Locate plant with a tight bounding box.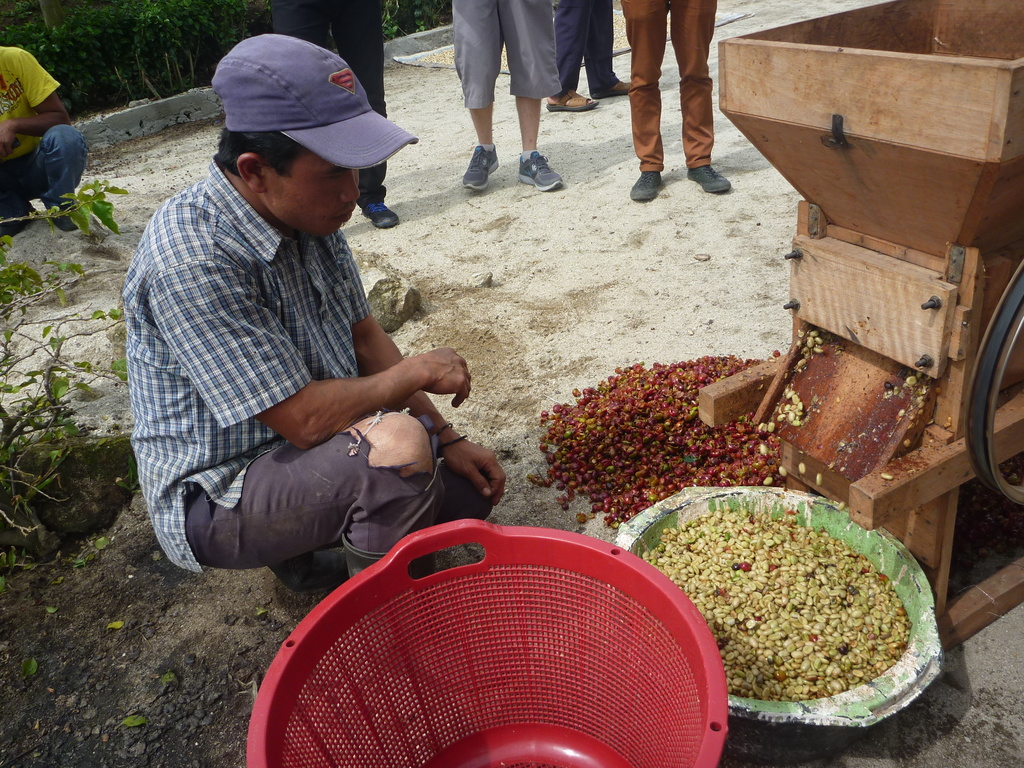
[left=0, top=172, right=132, bottom=241].
